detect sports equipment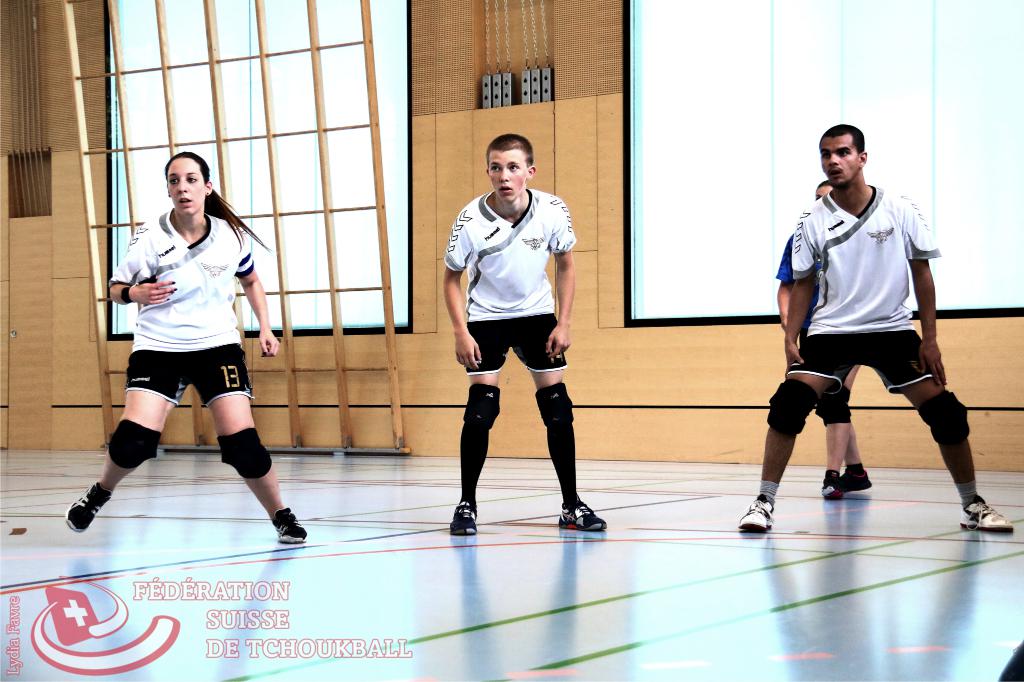
BBox(819, 384, 851, 431)
